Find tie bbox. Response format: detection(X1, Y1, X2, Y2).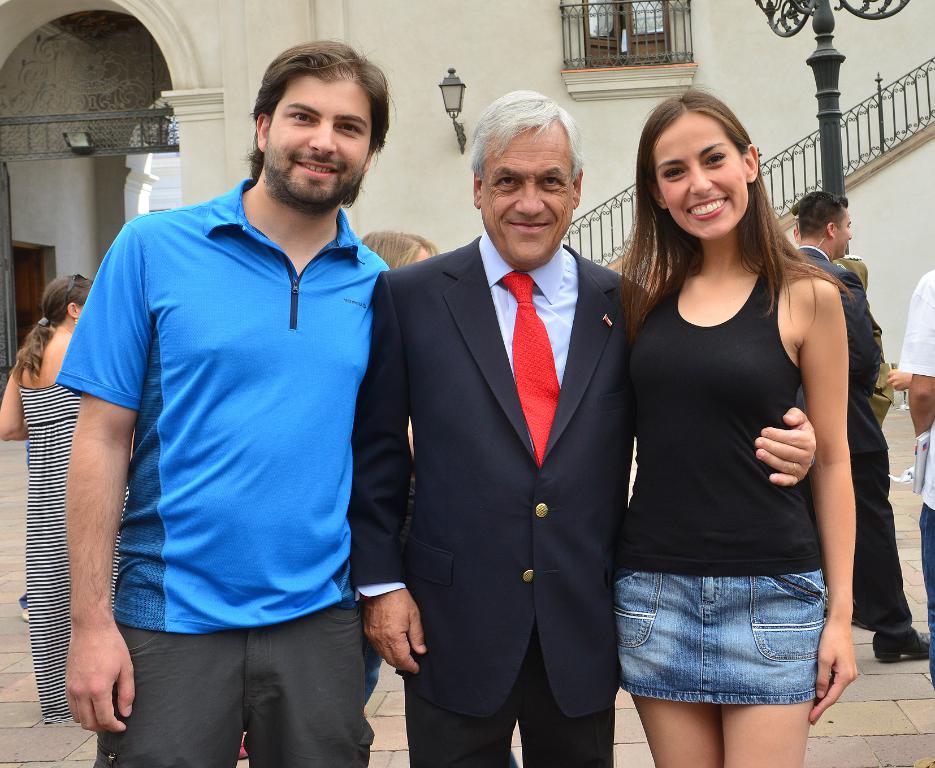
detection(500, 271, 559, 466).
